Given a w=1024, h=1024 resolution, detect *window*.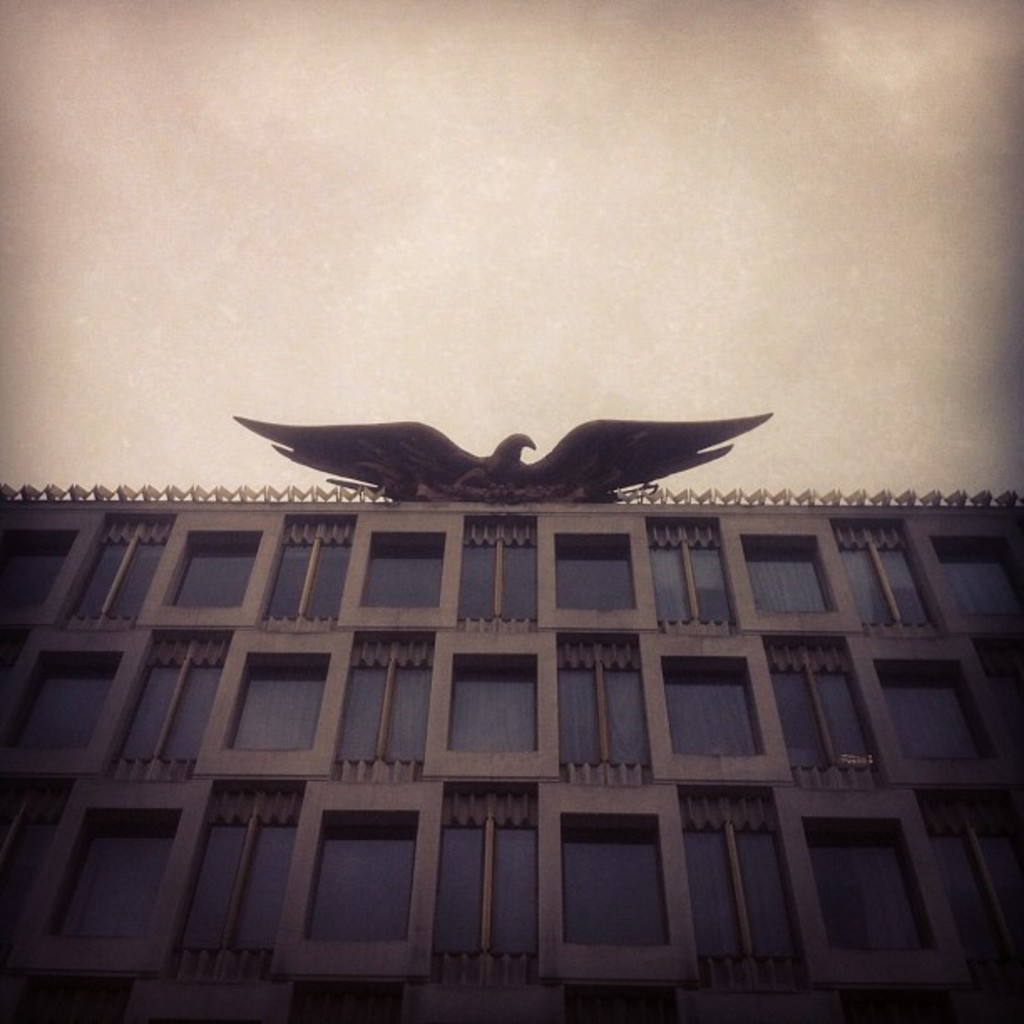
<box>566,977,679,1022</box>.
